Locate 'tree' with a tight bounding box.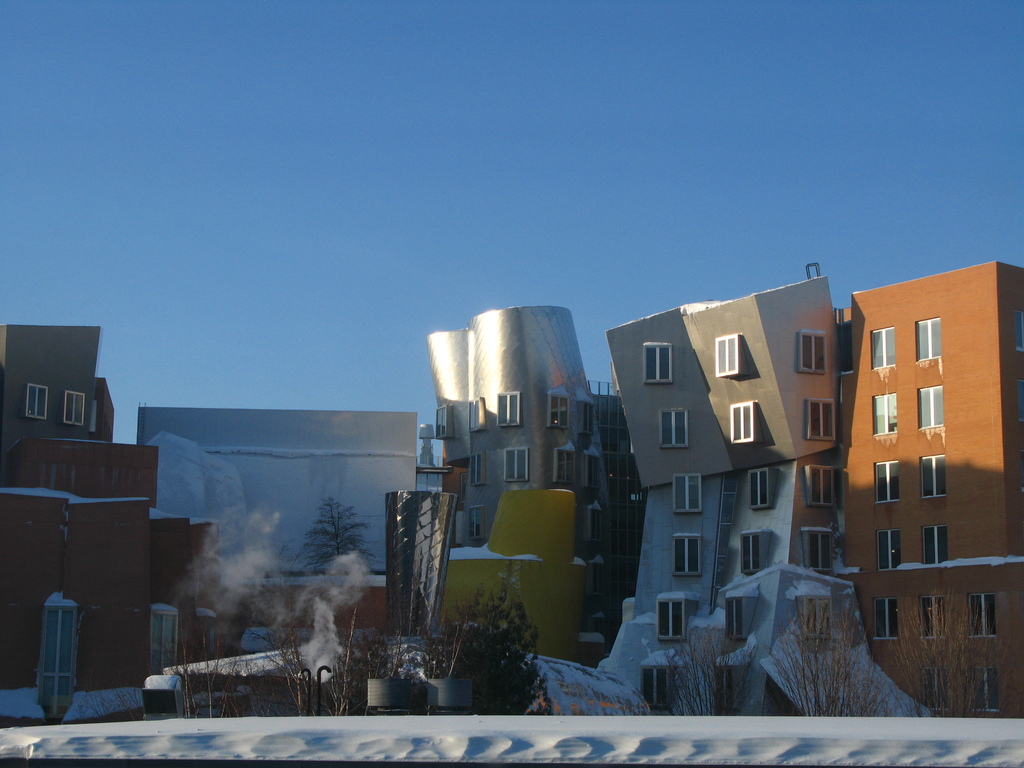
[446,582,541,715].
